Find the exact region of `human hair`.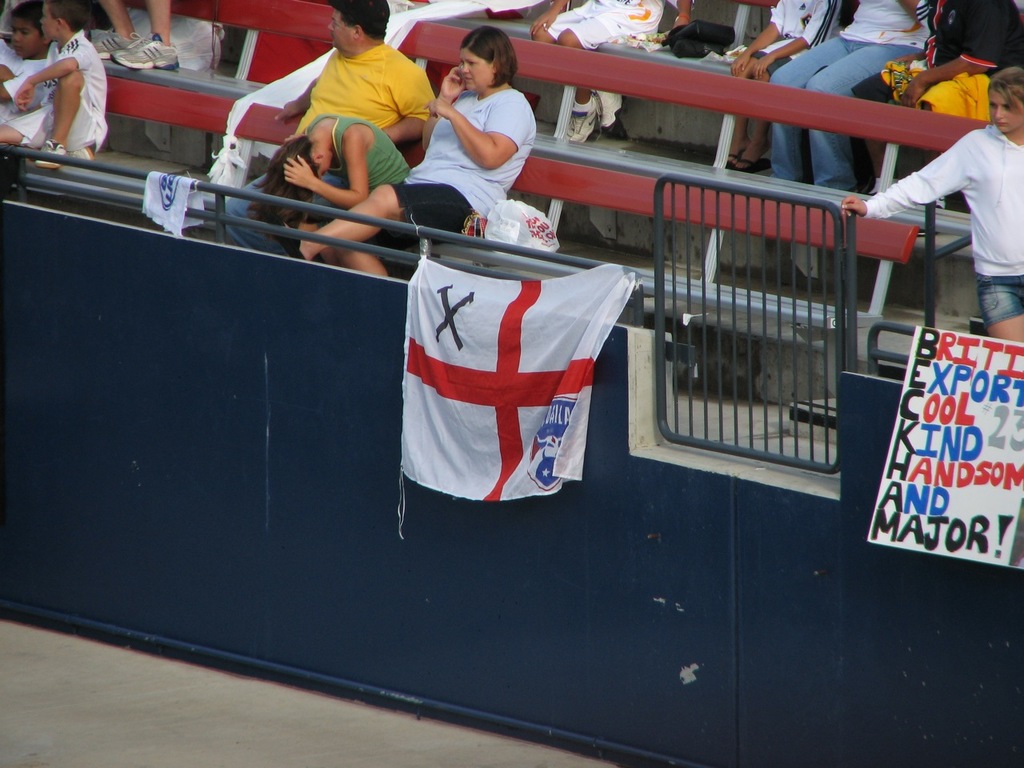
Exact region: l=329, t=0, r=393, b=42.
